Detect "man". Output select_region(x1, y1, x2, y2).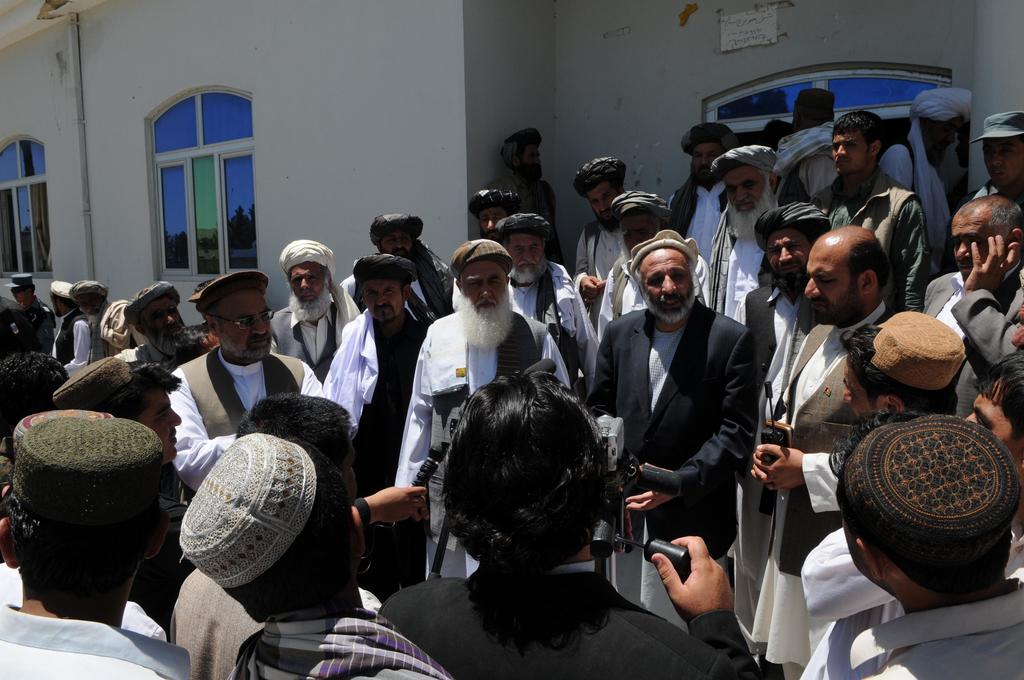
select_region(498, 125, 565, 268).
